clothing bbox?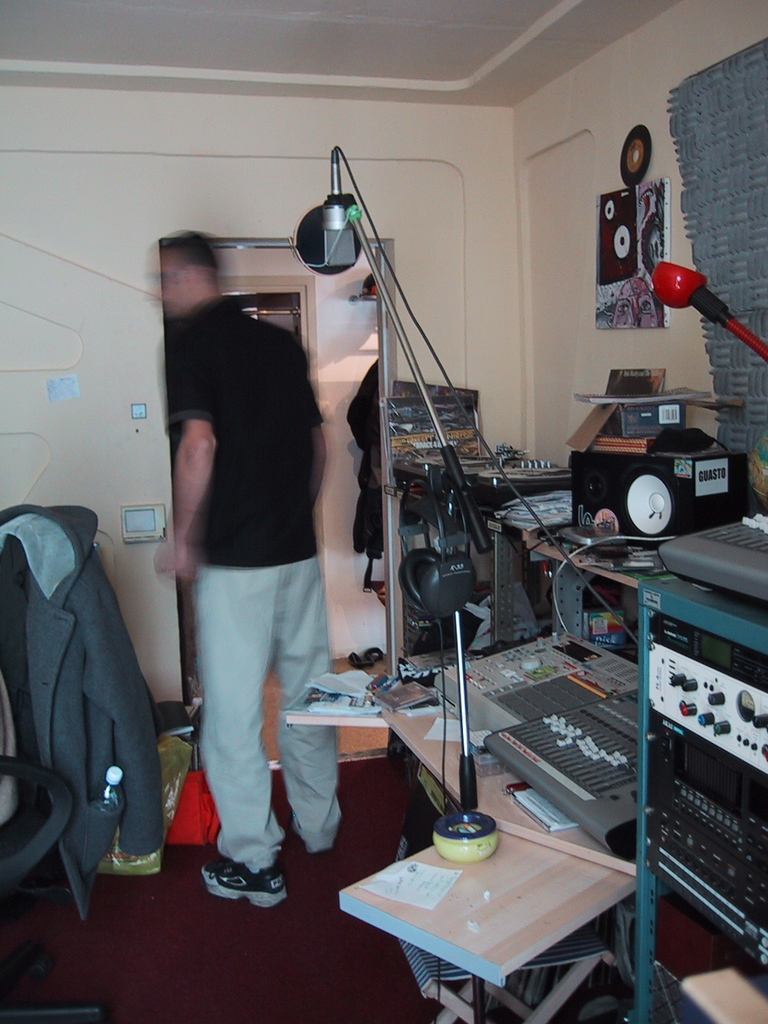
bbox(156, 236, 364, 817)
